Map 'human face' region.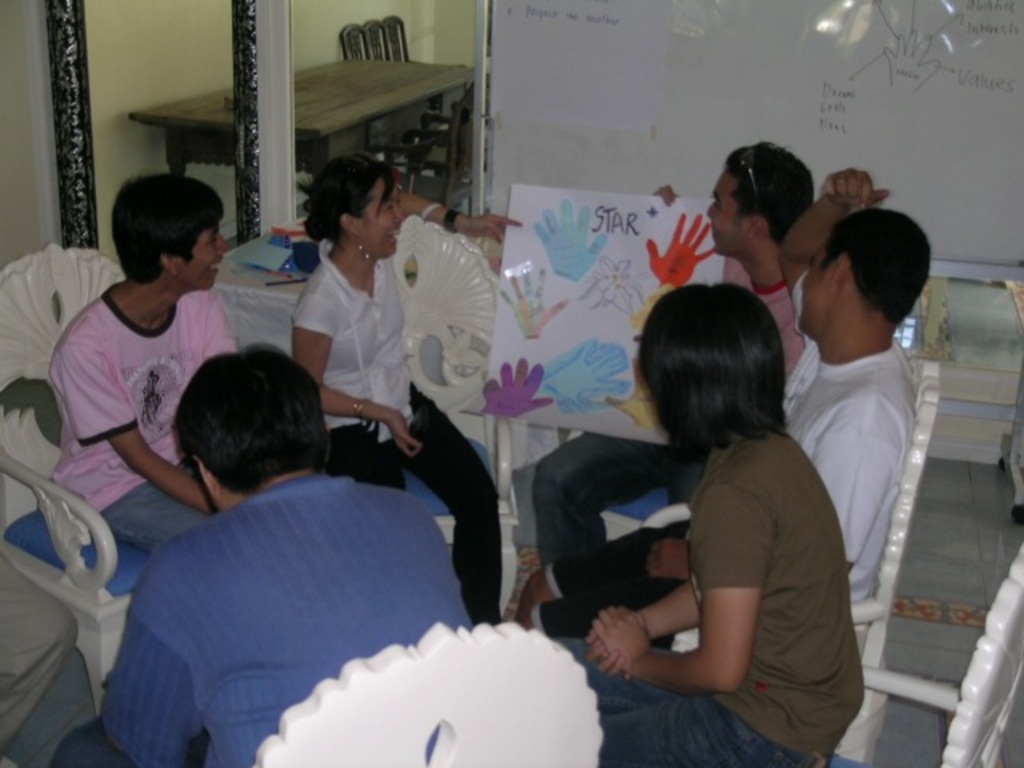
Mapped to 709/178/741/253.
